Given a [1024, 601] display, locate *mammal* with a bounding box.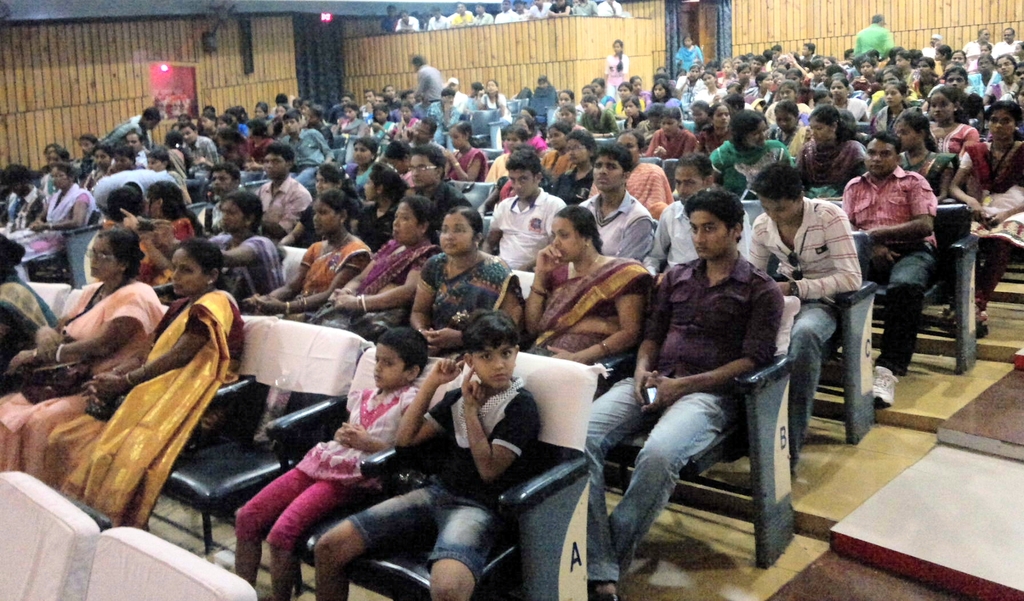
Located: <bbox>115, 176, 203, 264</bbox>.
